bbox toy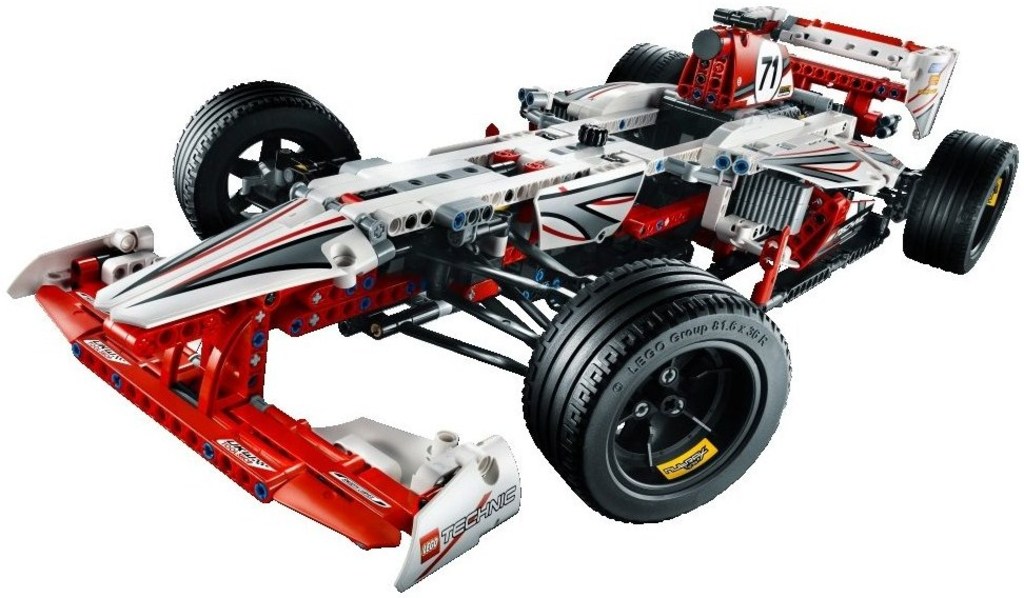
Rect(13, 54, 888, 585)
